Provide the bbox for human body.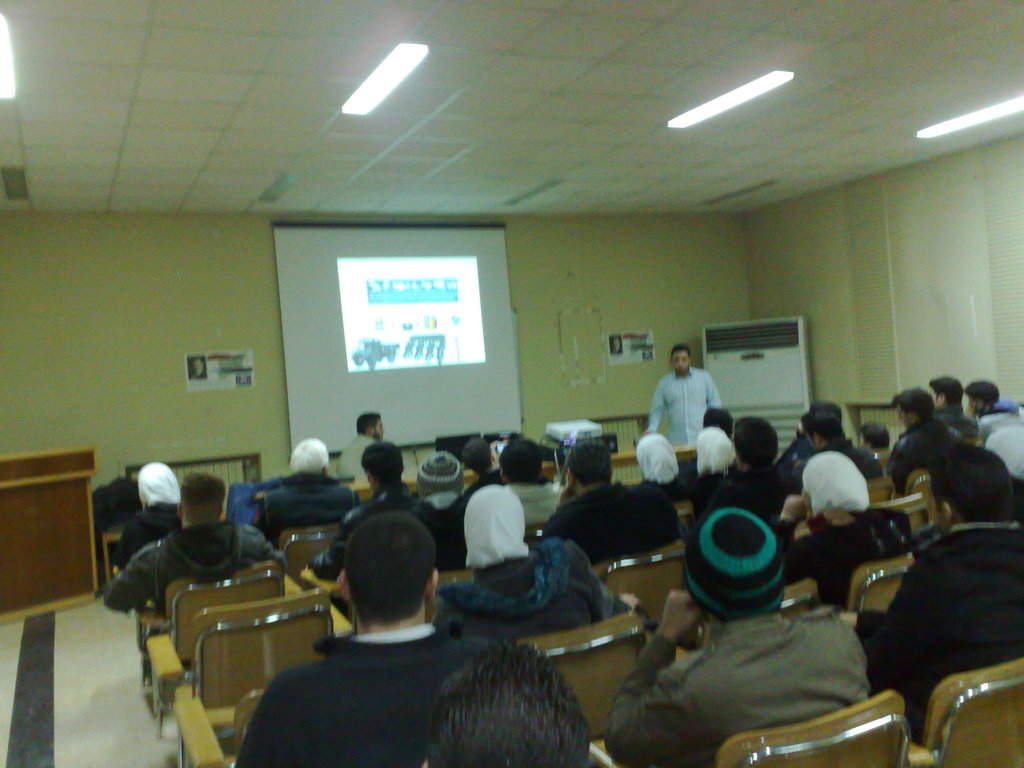
rect(694, 428, 730, 503).
